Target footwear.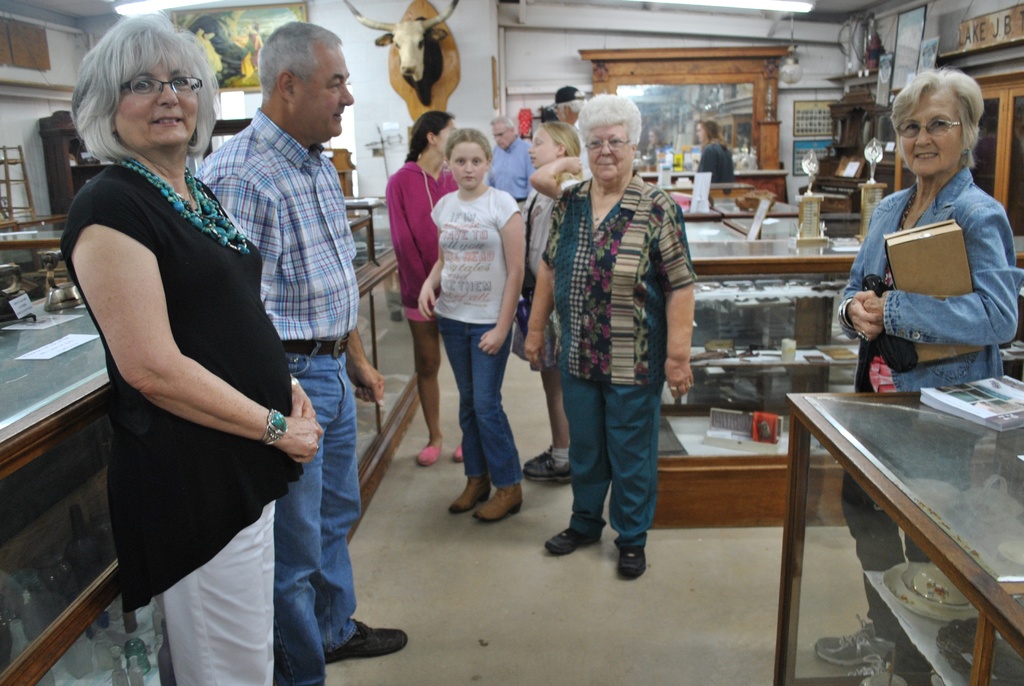
Target region: bbox(455, 479, 495, 513).
